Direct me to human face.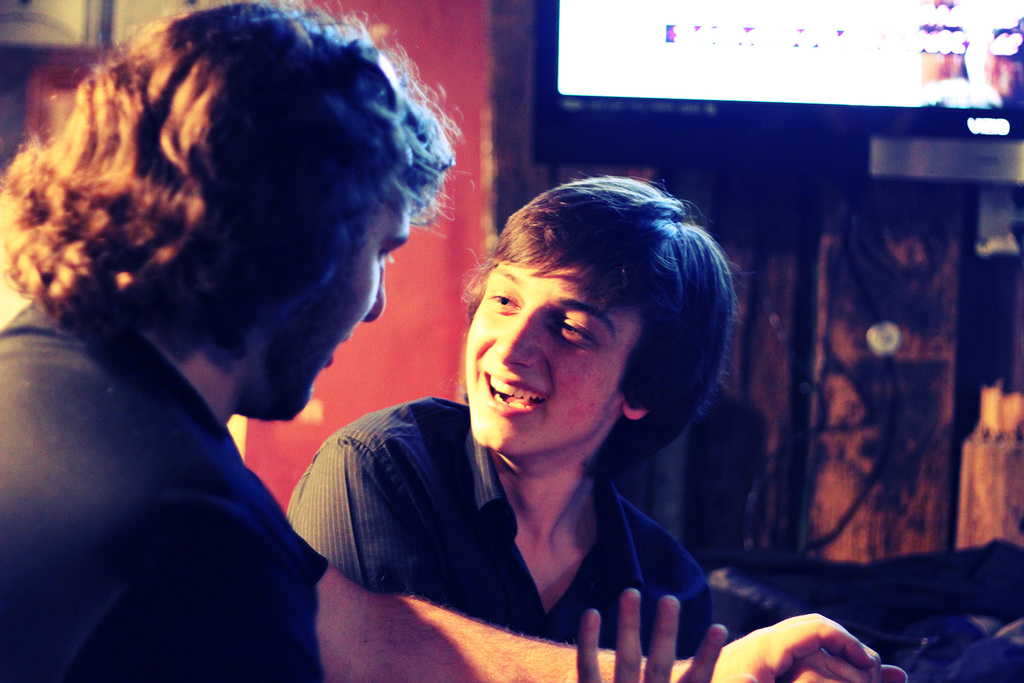
Direction: l=253, t=192, r=391, b=425.
